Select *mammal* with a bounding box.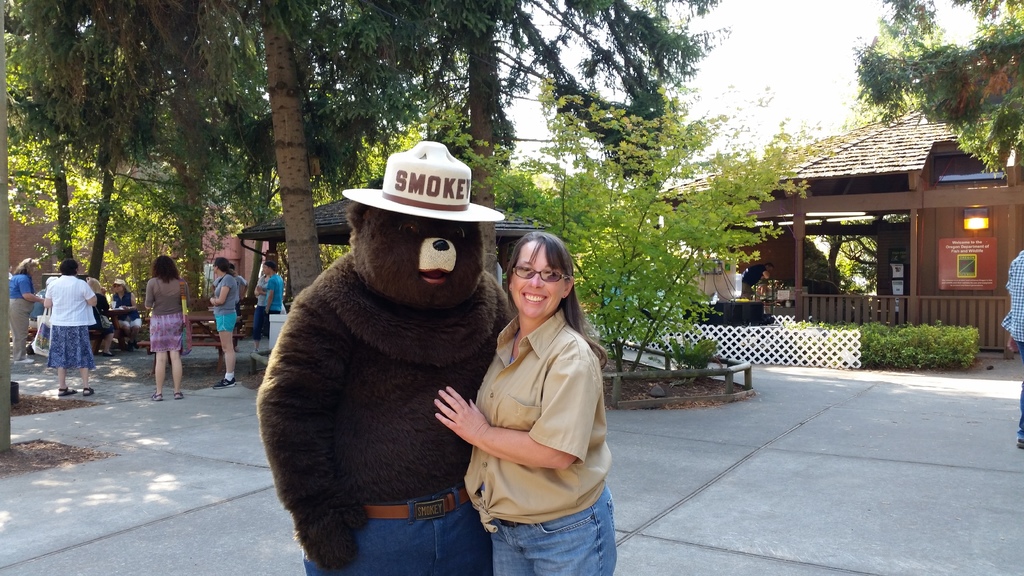
x1=117 y1=278 x2=137 y2=348.
